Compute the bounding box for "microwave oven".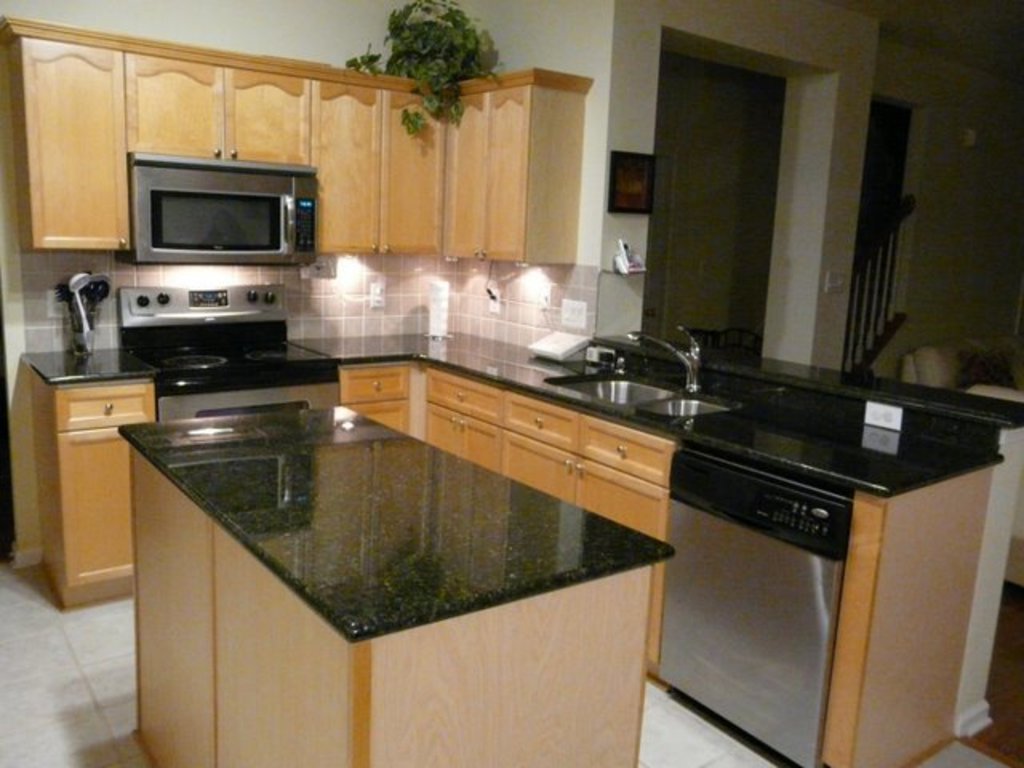
x1=102, y1=147, x2=304, y2=267.
